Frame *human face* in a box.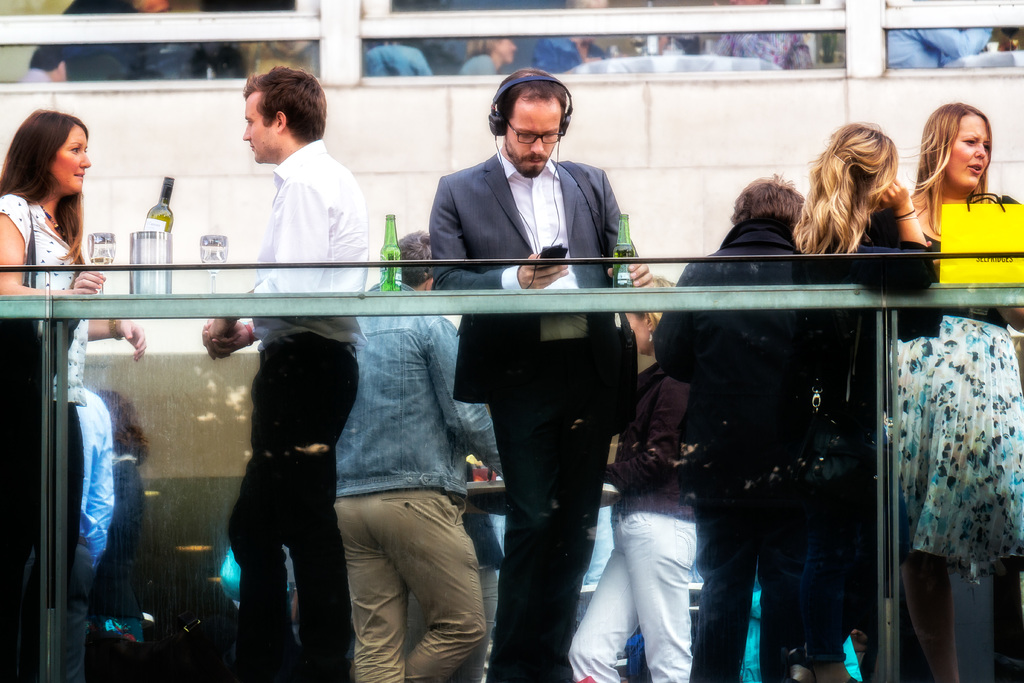
detection(502, 91, 561, 172).
